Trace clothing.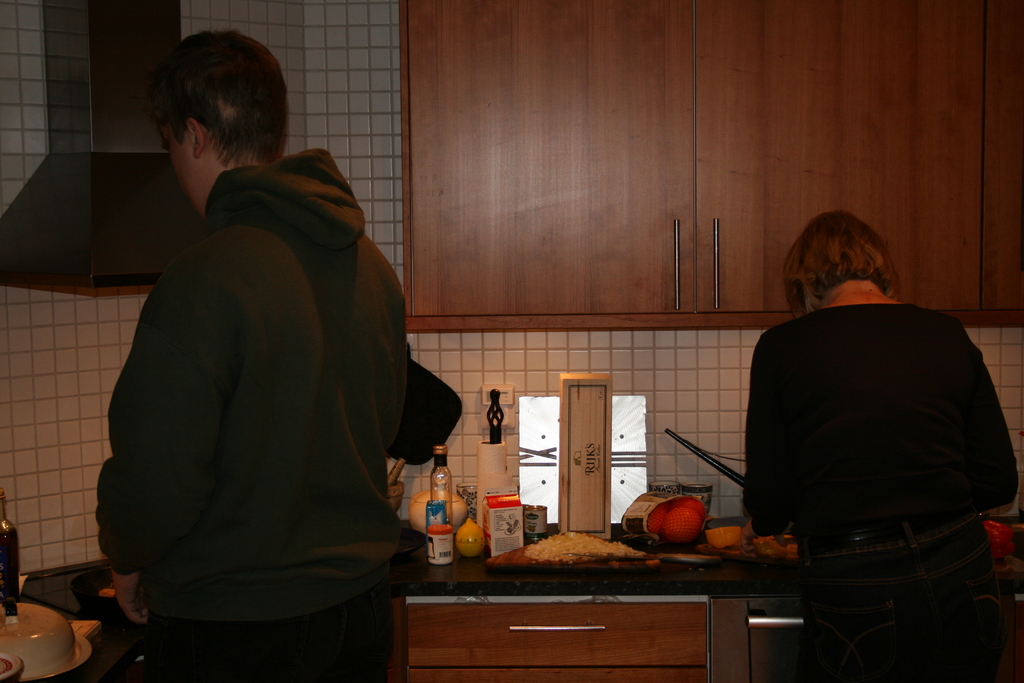
Traced to 104 137 429 682.
